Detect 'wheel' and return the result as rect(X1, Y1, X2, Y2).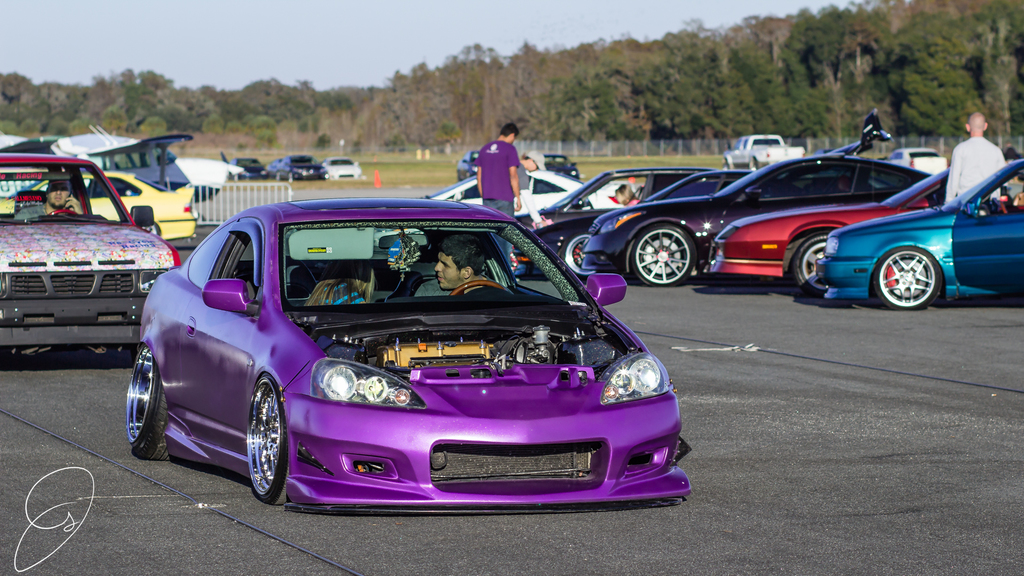
rect(871, 243, 943, 314).
